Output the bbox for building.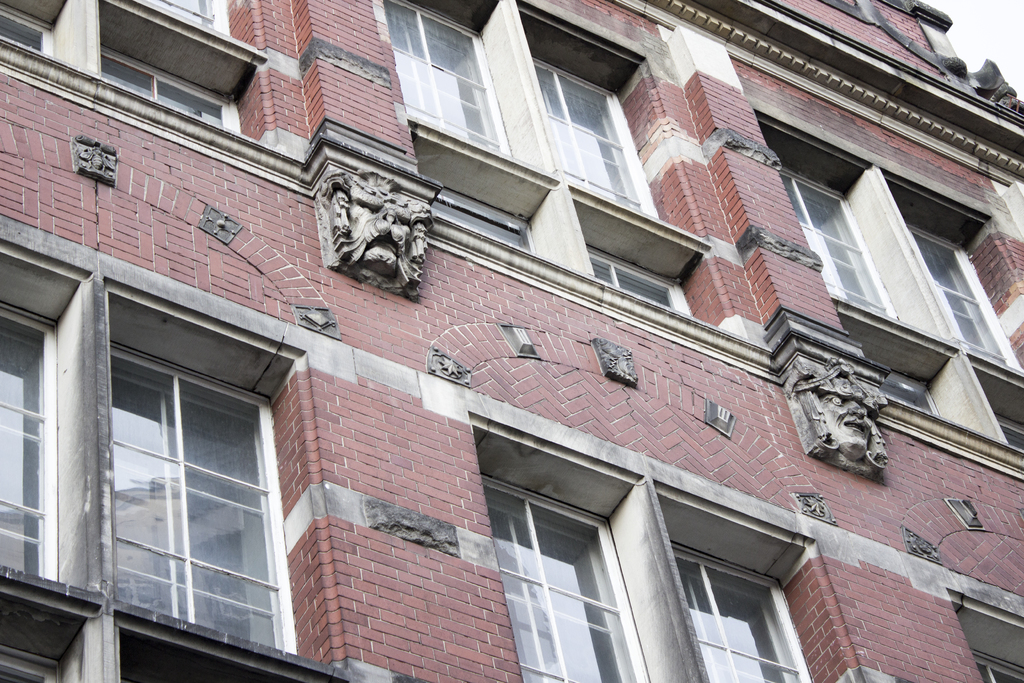
[0,0,1023,682].
